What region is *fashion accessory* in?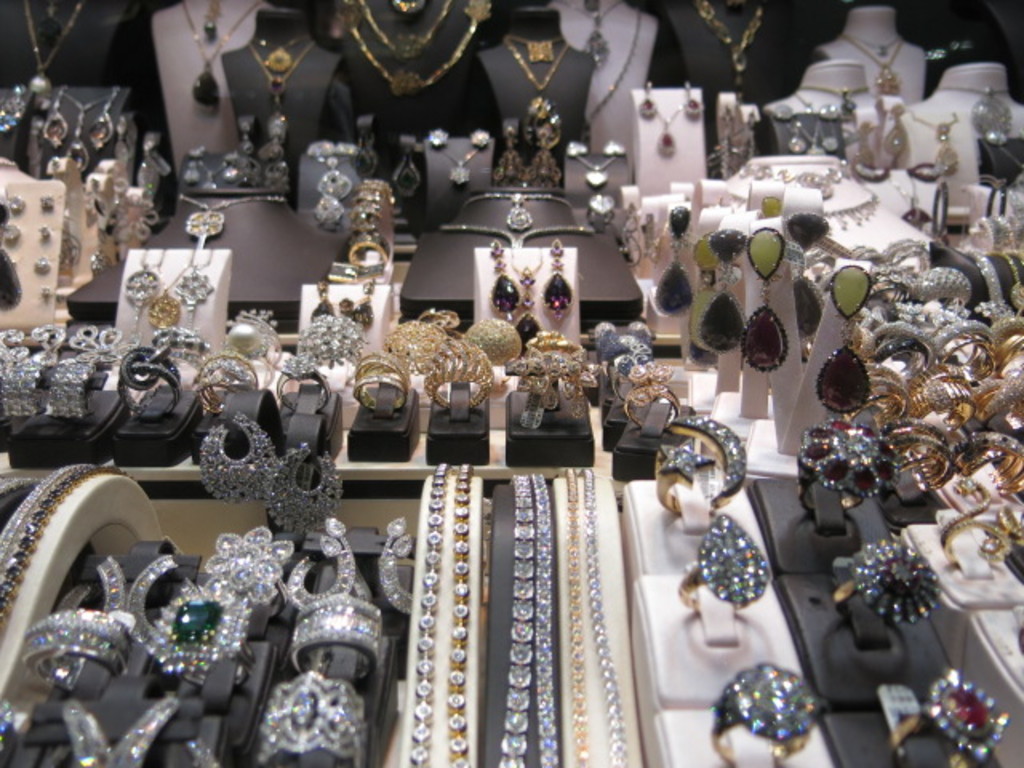
region(653, 104, 685, 165).
